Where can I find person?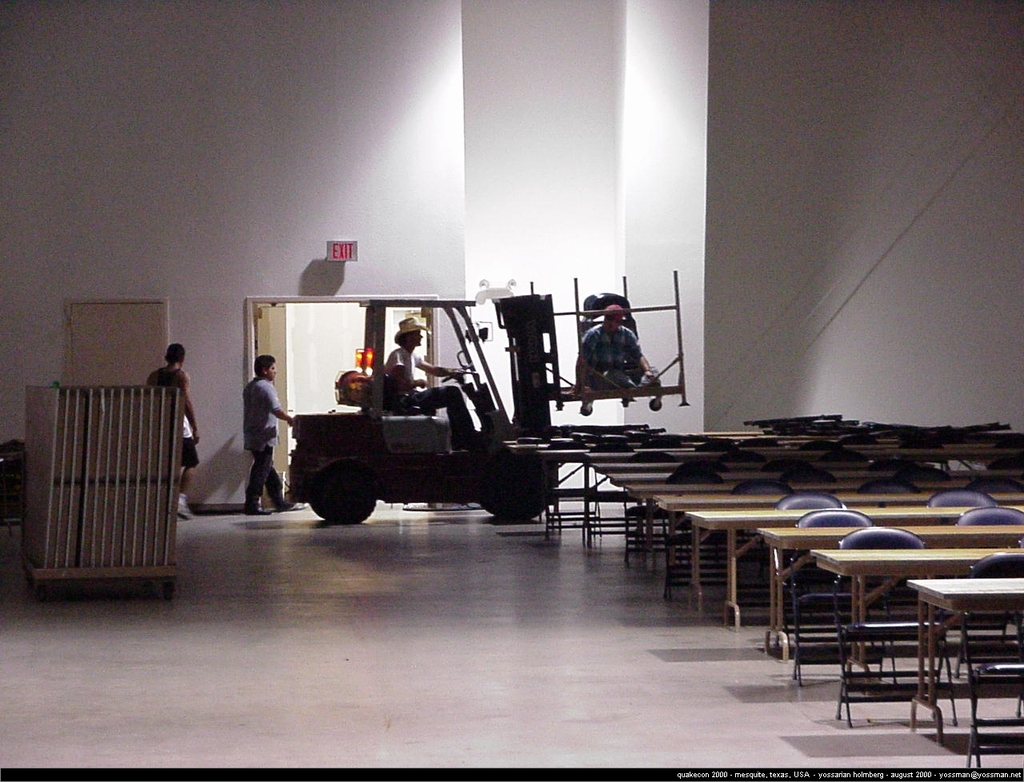
You can find it at {"left": 568, "top": 304, "right": 662, "bottom": 393}.
